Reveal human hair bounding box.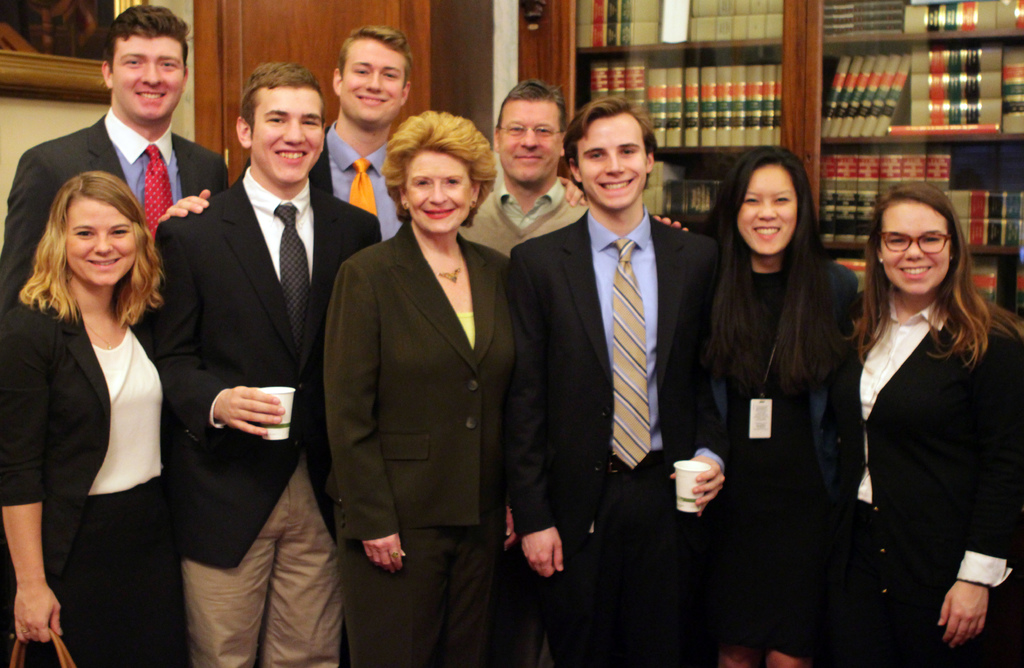
Revealed: (333,29,408,91).
